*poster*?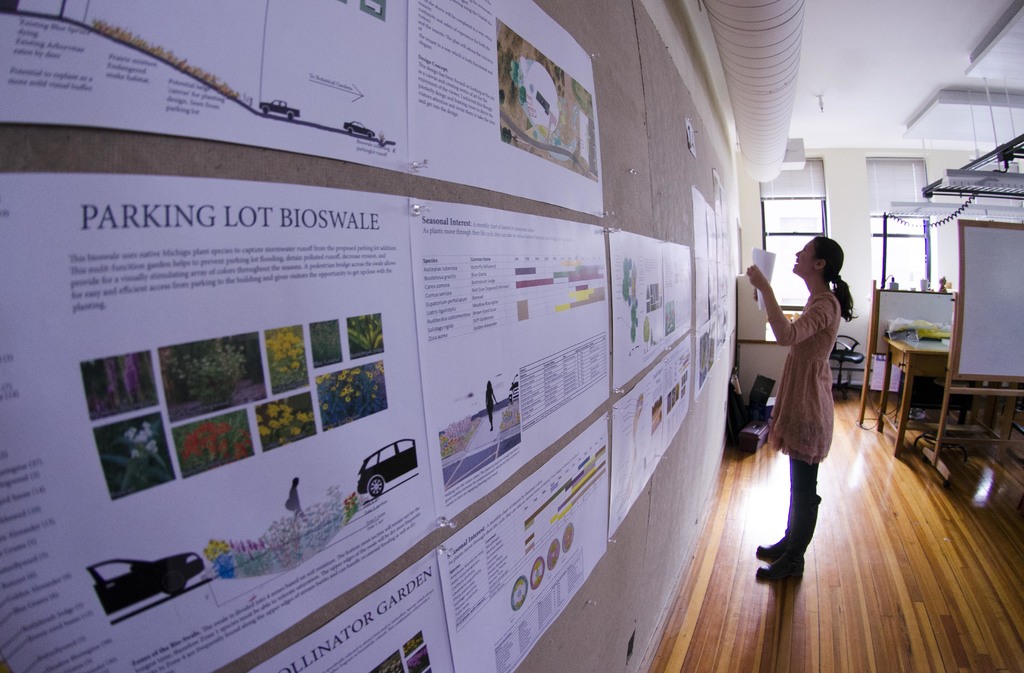
[607, 229, 691, 394]
